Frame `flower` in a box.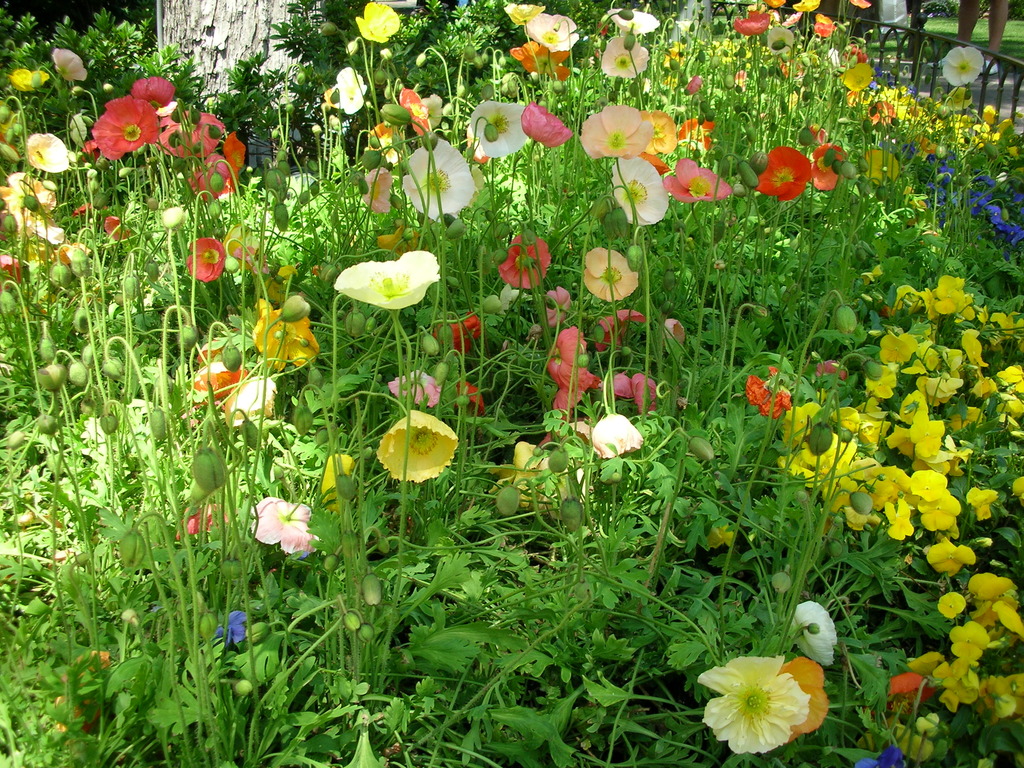
left=943, top=43, right=992, bottom=81.
